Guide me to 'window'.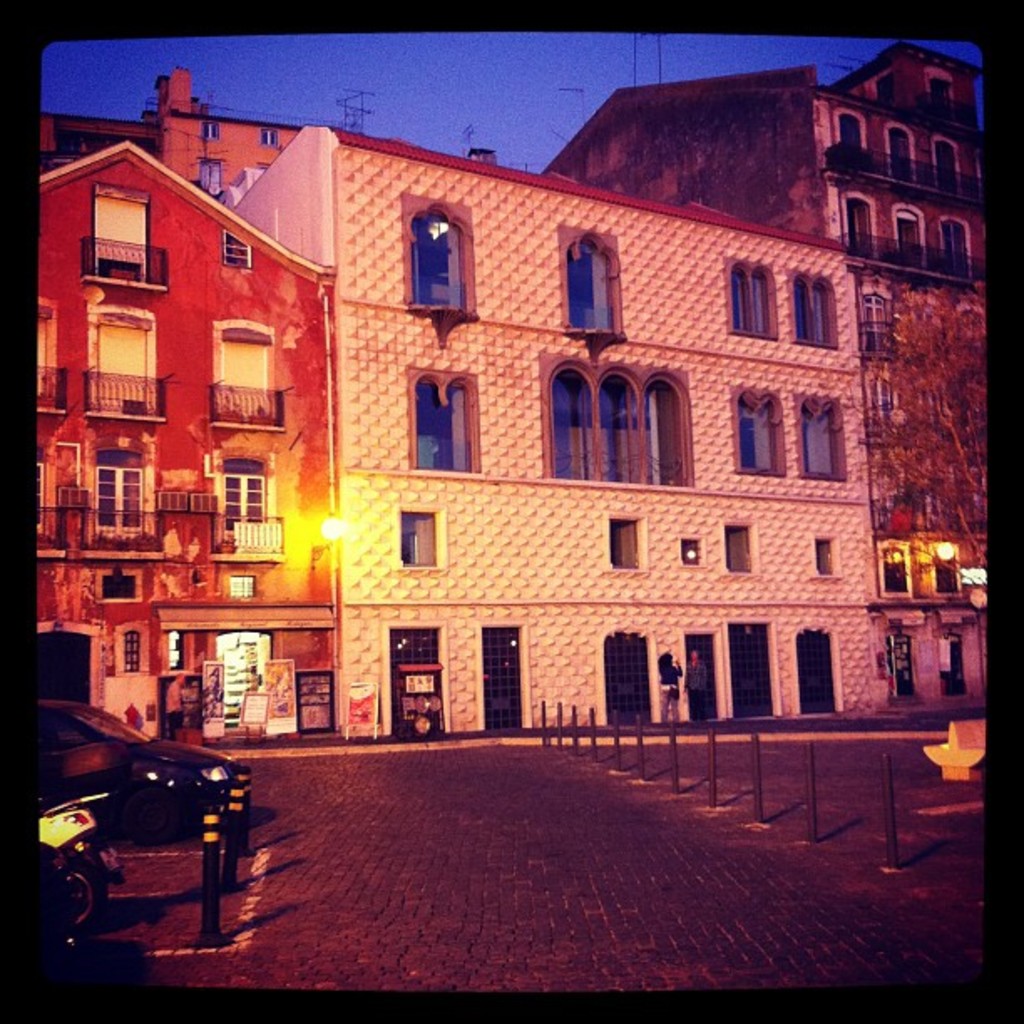
Guidance: box=[125, 631, 144, 674].
